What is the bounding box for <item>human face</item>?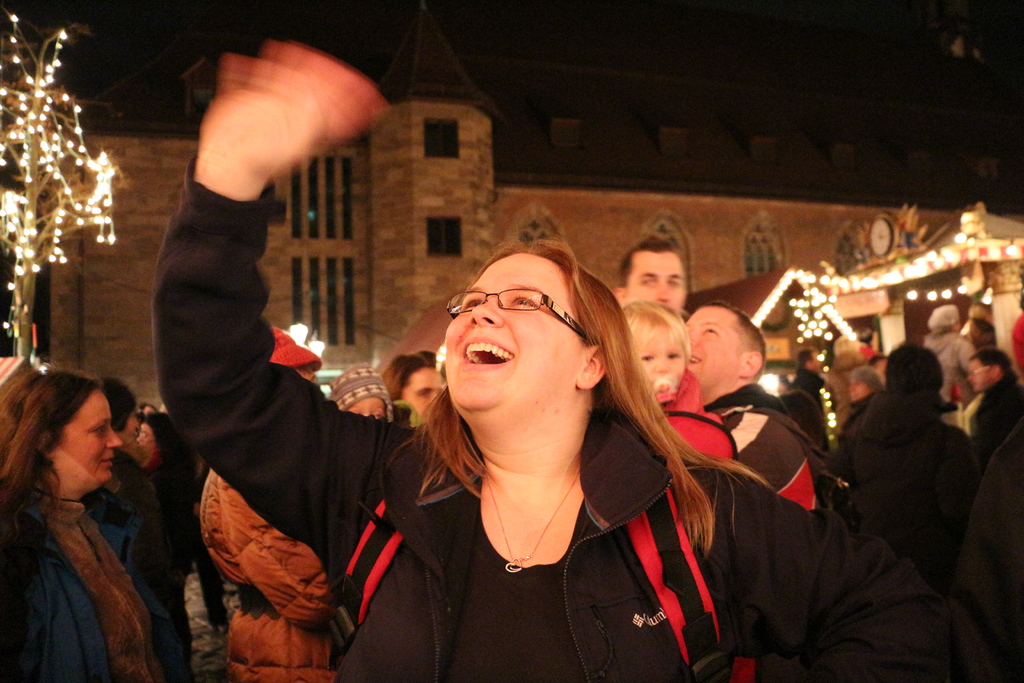
region(964, 358, 991, 395).
